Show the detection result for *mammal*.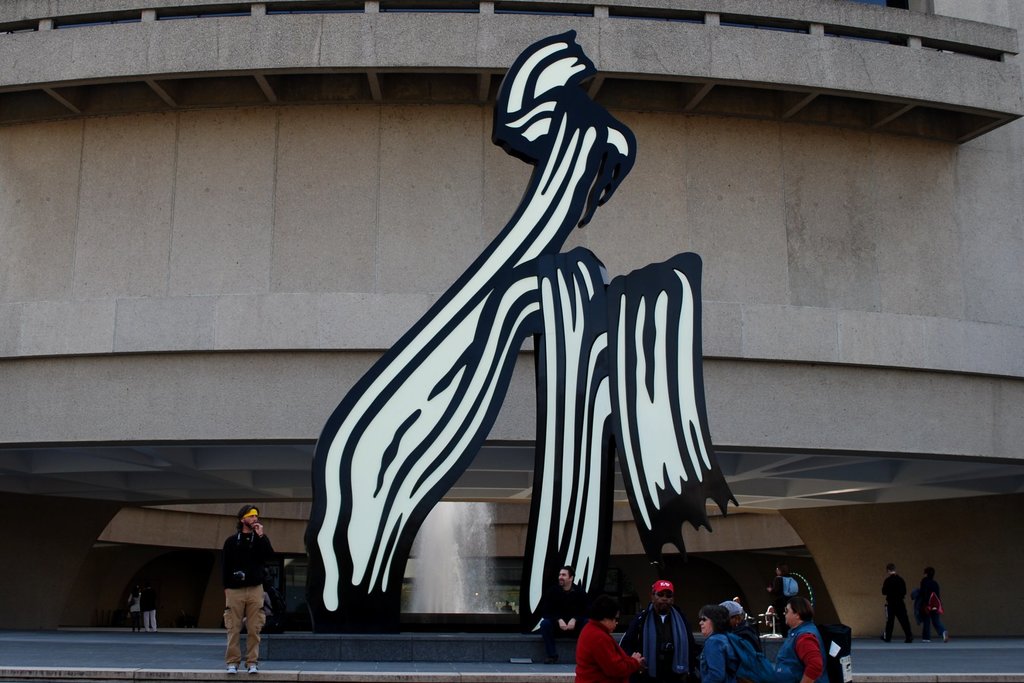
<region>616, 579, 699, 682</region>.
